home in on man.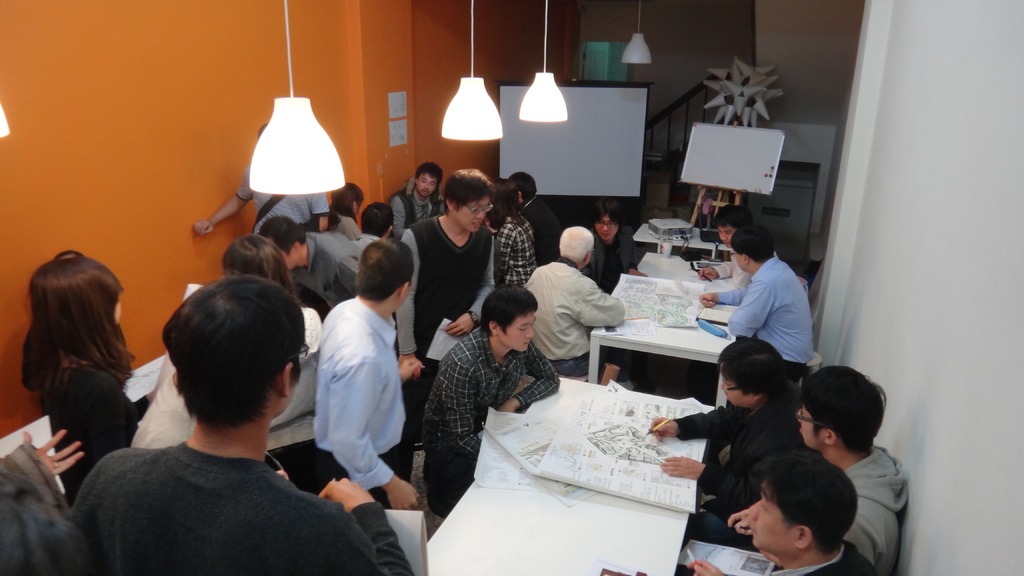
Homed in at [left=675, top=451, right=871, bottom=575].
